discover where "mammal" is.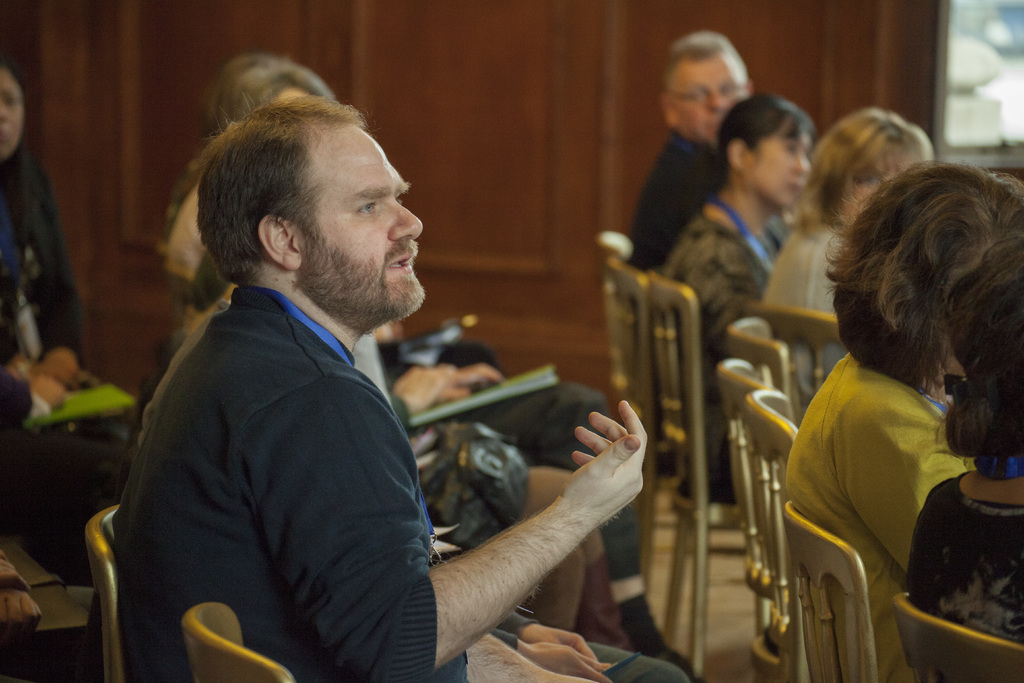
Discovered at (0,62,89,446).
